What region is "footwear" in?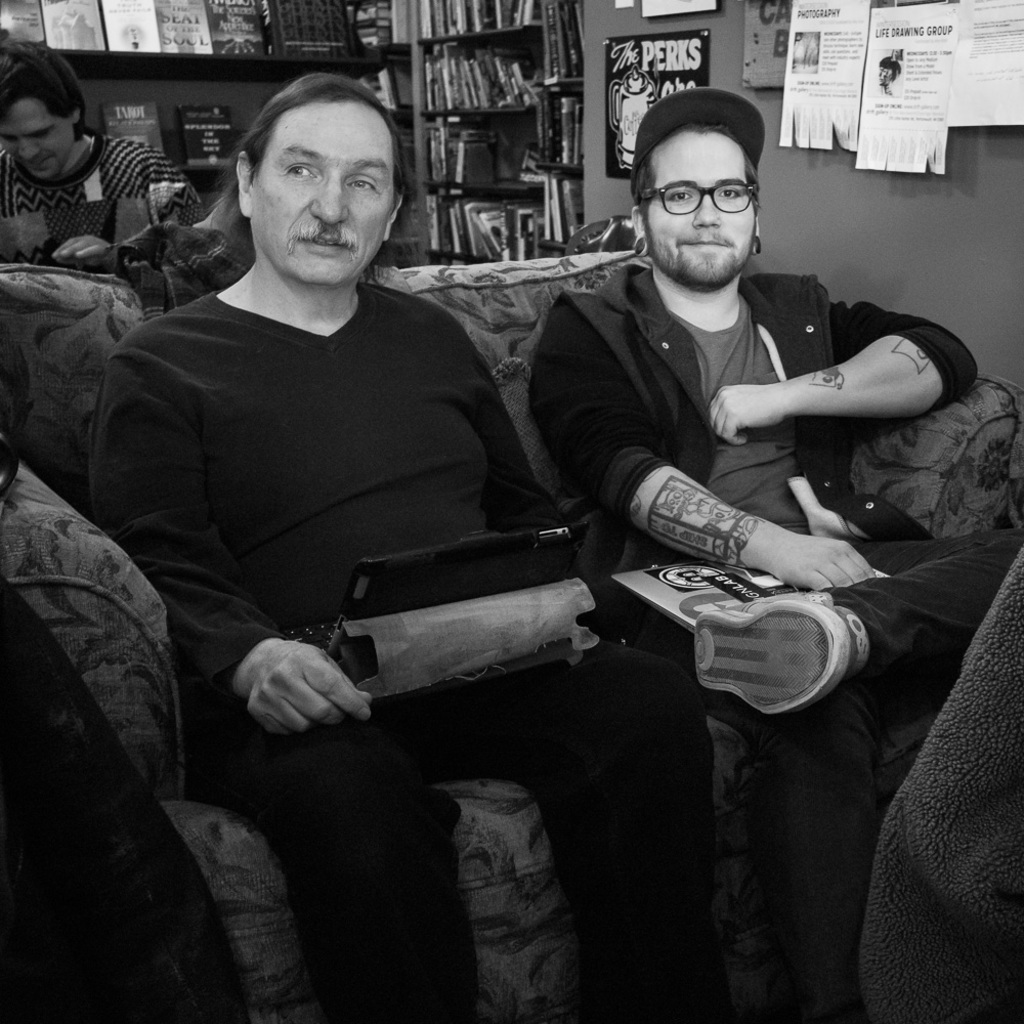
bbox(673, 590, 859, 728).
